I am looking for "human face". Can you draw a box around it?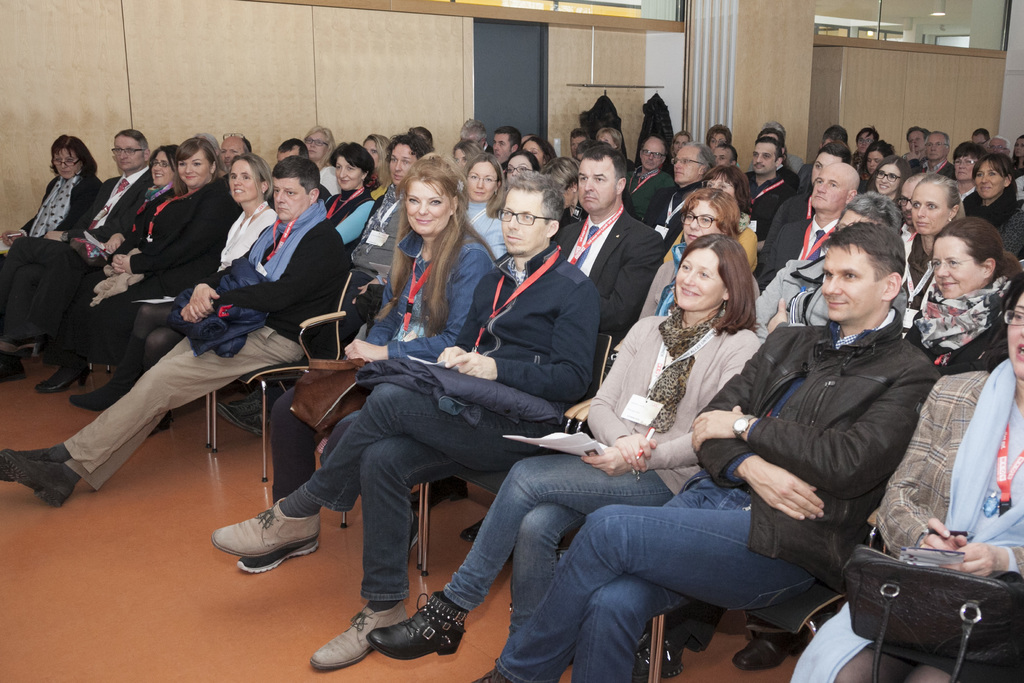
Sure, the bounding box is l=1006, t=292, r=1023, b=376.
